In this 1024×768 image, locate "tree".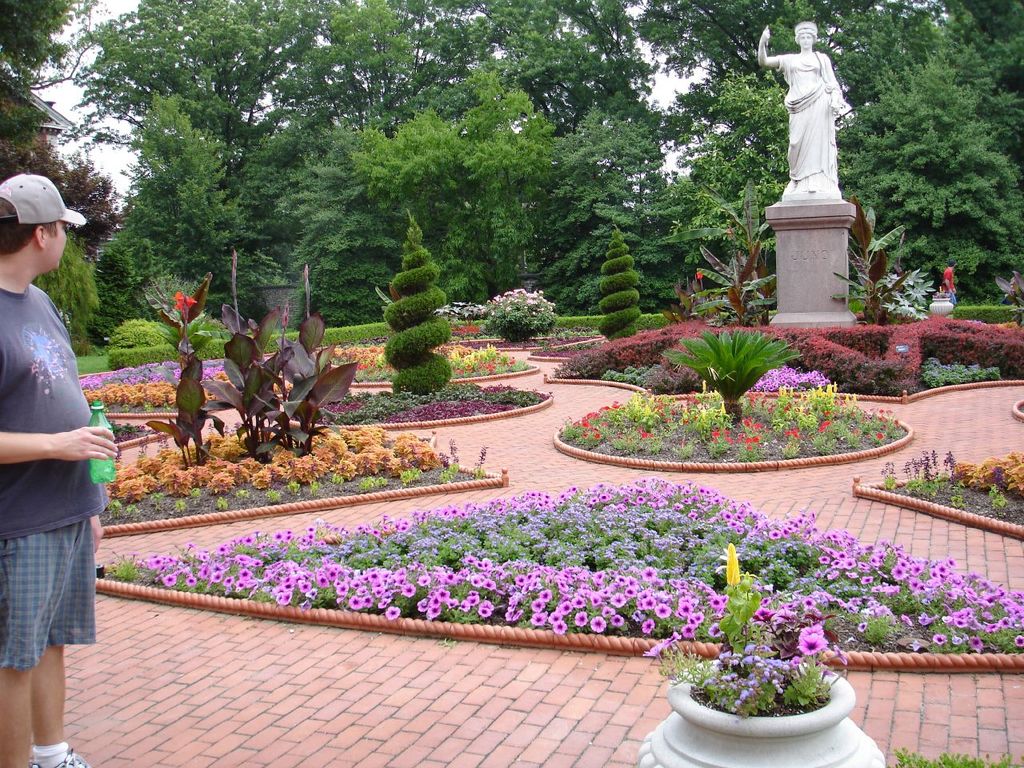
Bounding box: 0, 102, 46, 153.
